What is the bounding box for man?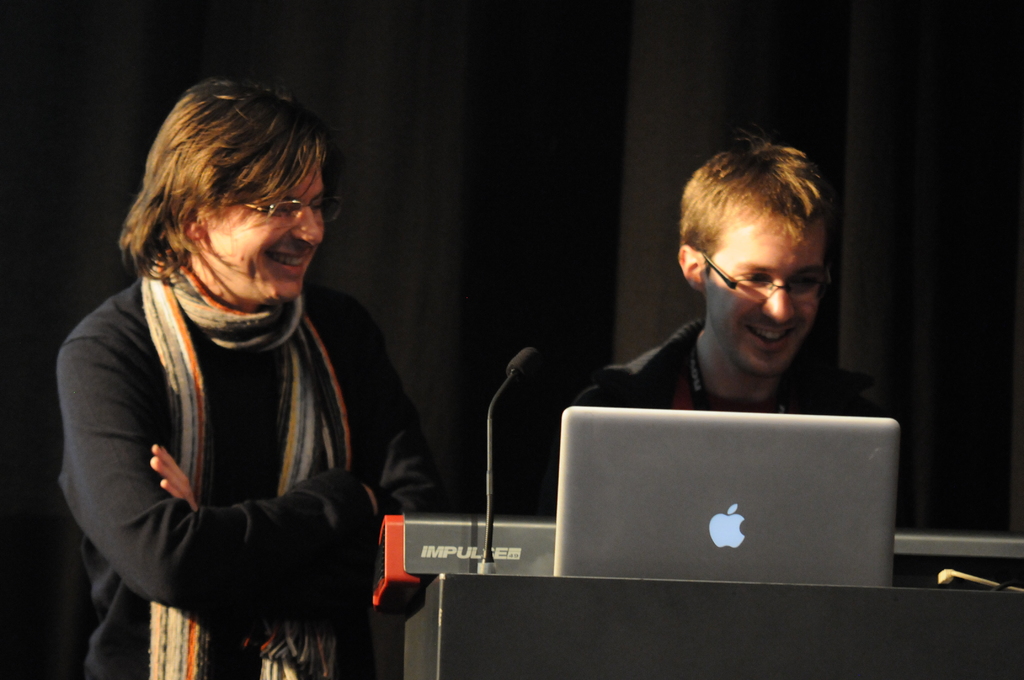
49,79,454,679.
